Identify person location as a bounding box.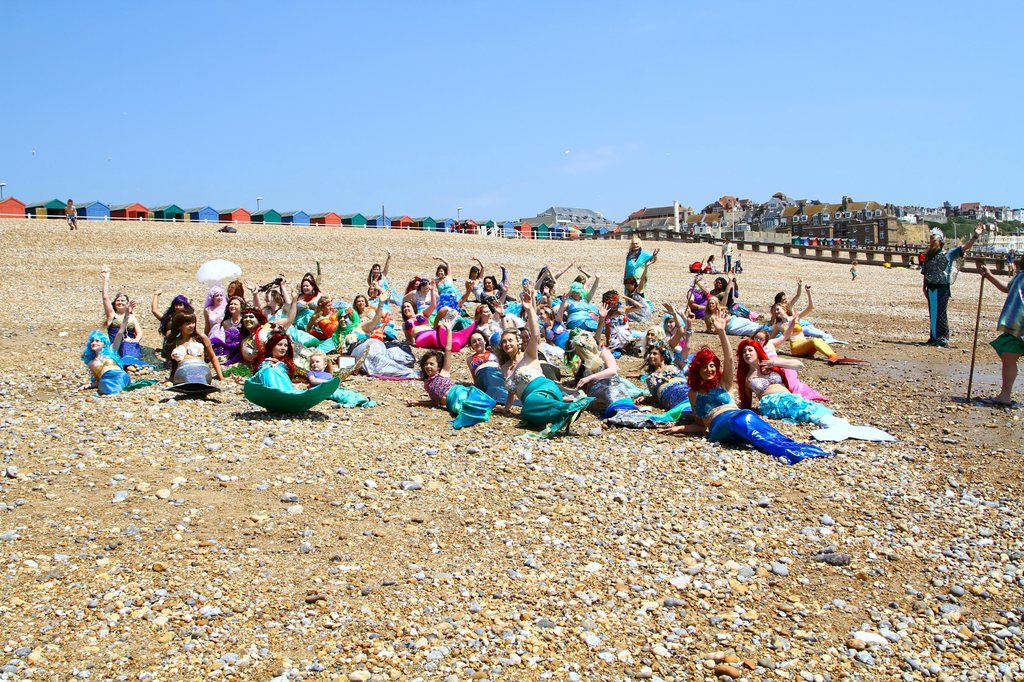
767/275/844/344.
